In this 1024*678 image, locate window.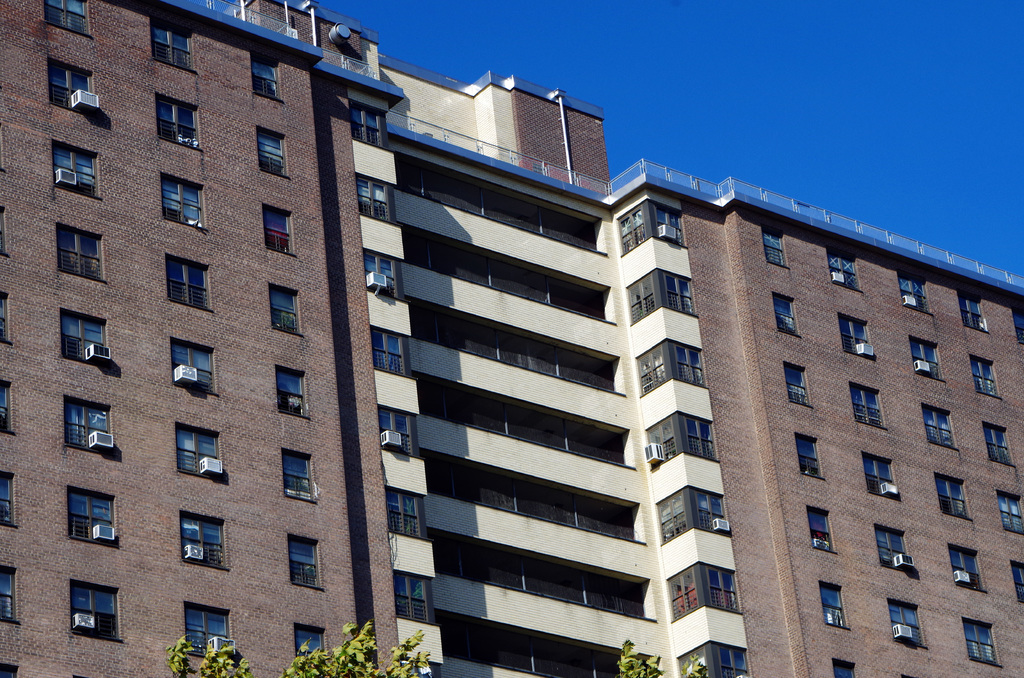
Bounding box: 986, 418, 1018, 471.
